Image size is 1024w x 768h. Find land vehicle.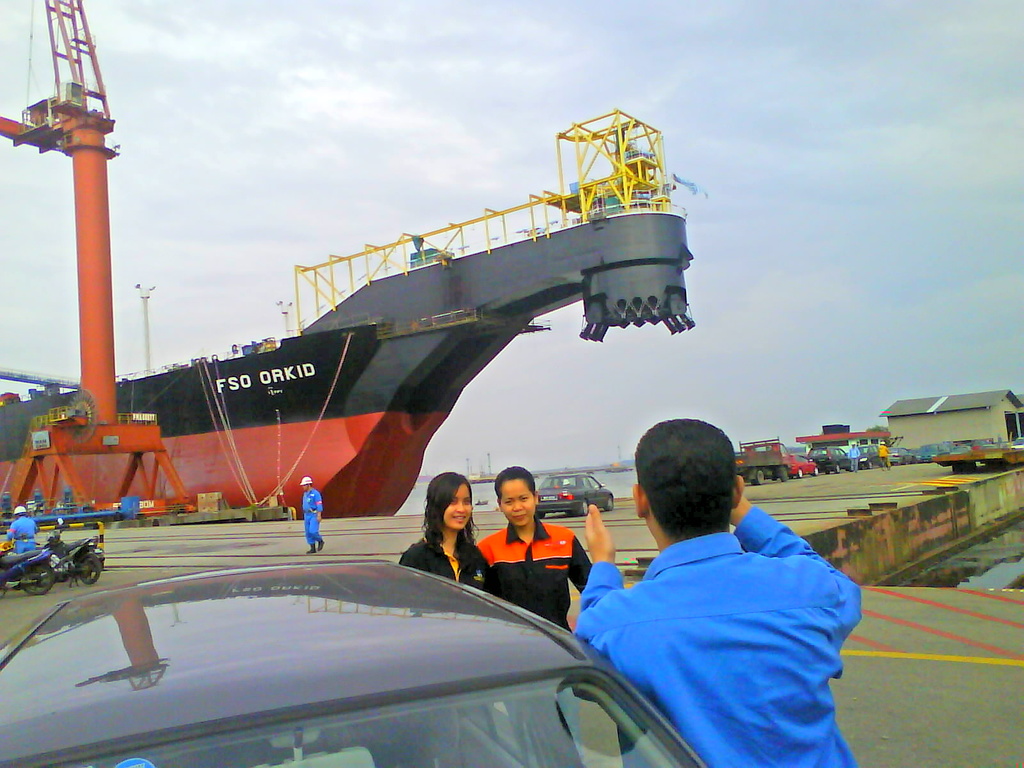
0:543:58:596.
